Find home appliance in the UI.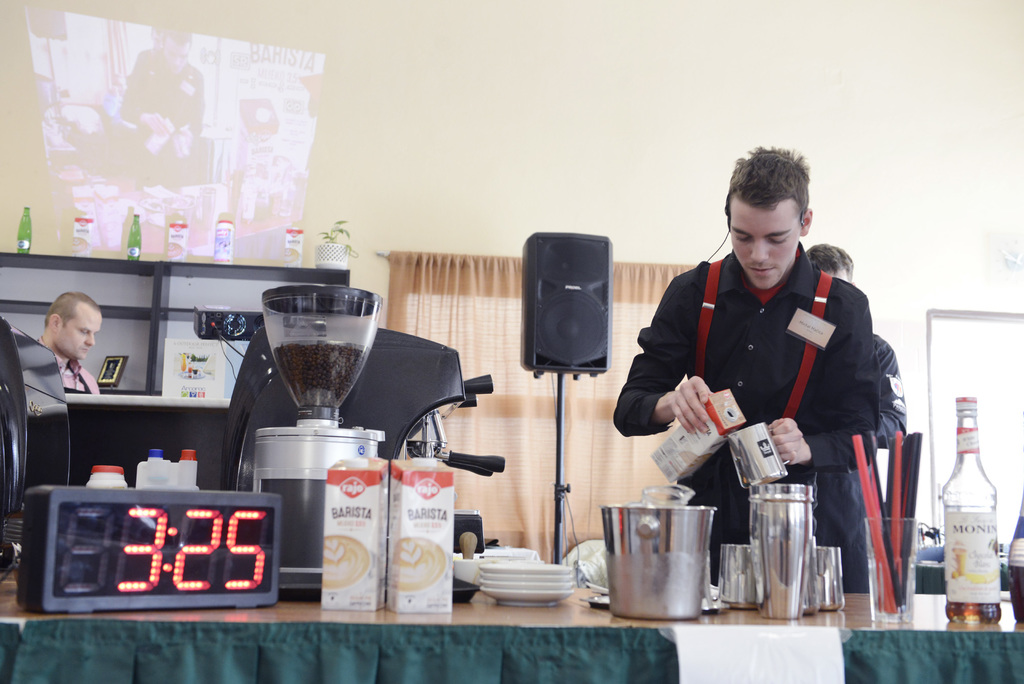
UI element at x1=219 y1=286 x2=502 y2=599.
